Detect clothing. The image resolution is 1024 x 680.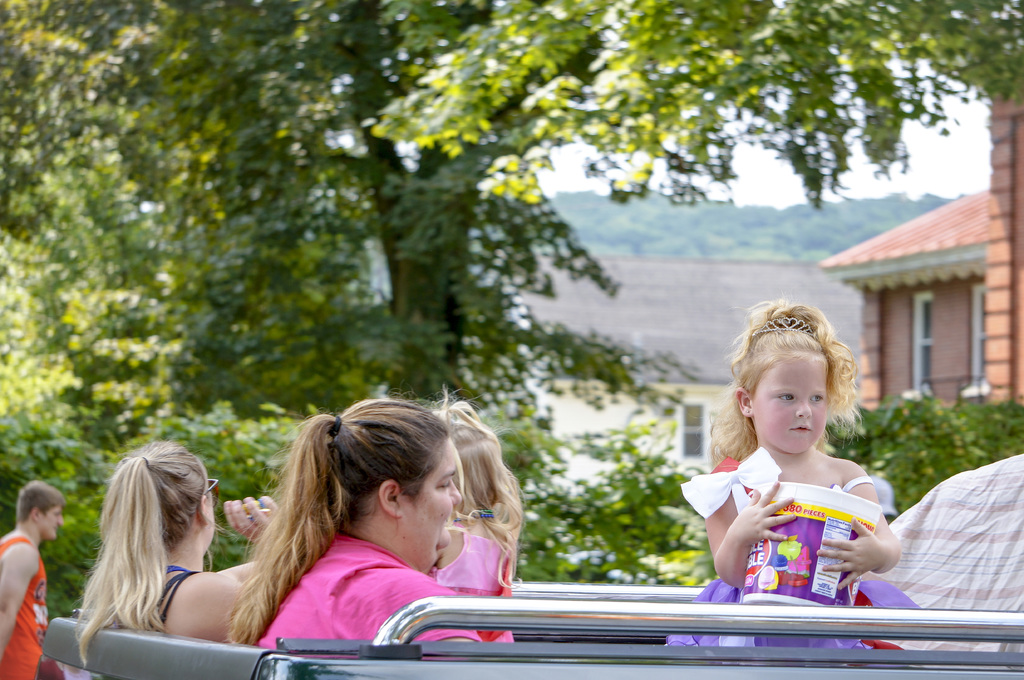
428 526 521 653.
